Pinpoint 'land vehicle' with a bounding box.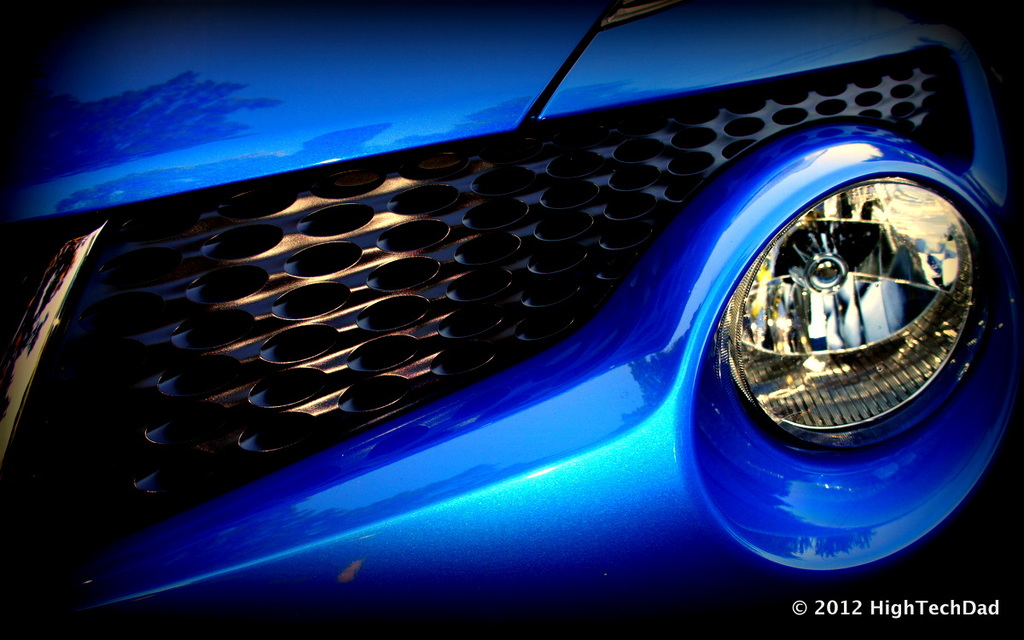
73/0/1023/635.
